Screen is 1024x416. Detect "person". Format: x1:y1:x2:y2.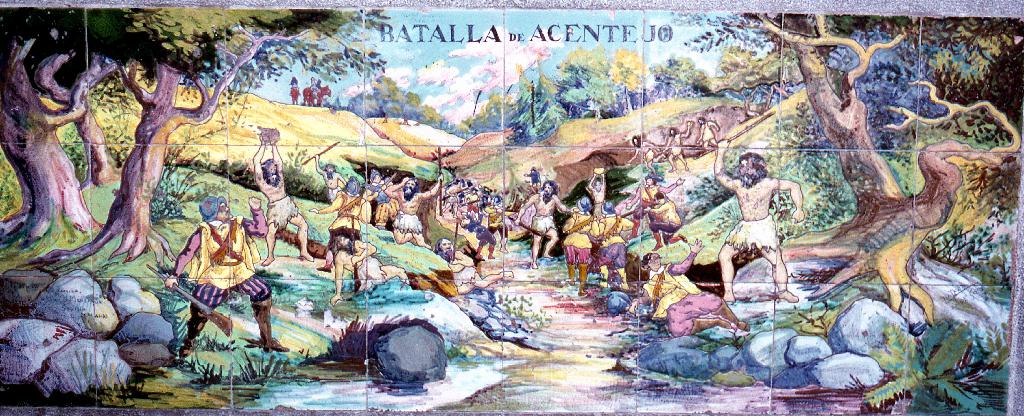
627:134:668:176.
